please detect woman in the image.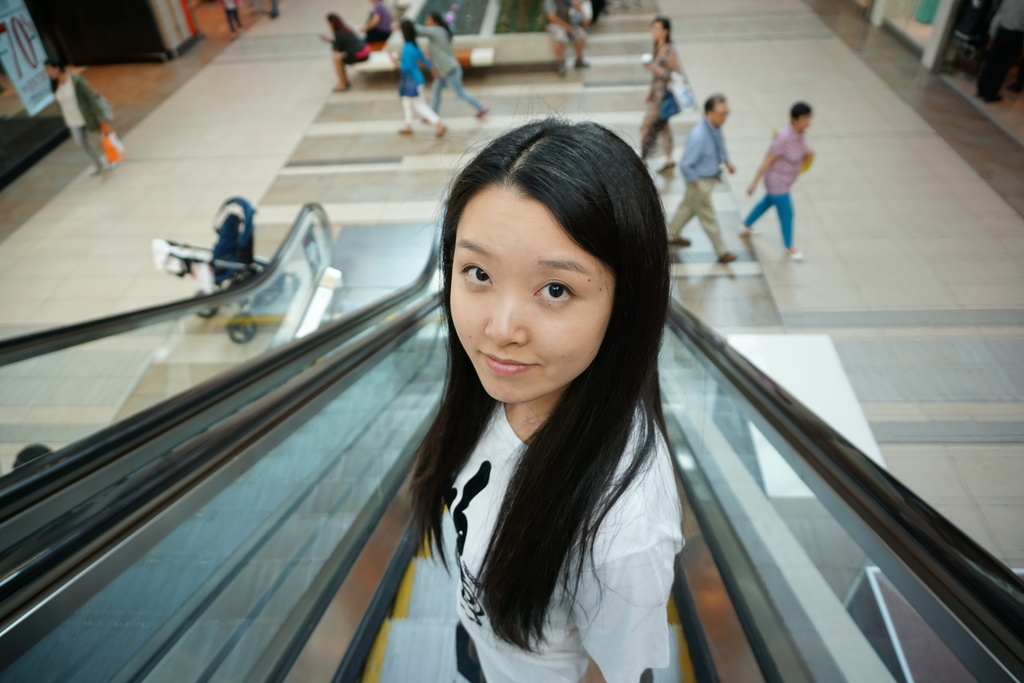
(387, 18, 452, 142).
